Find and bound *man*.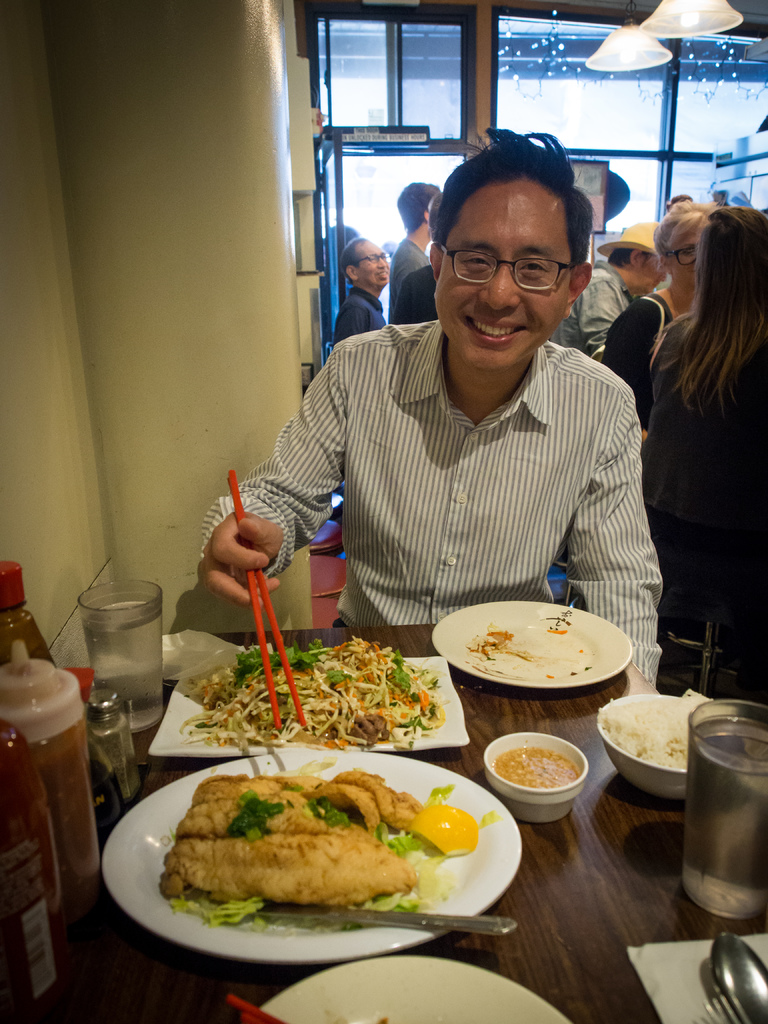
Bound: [394,264,438,321].
